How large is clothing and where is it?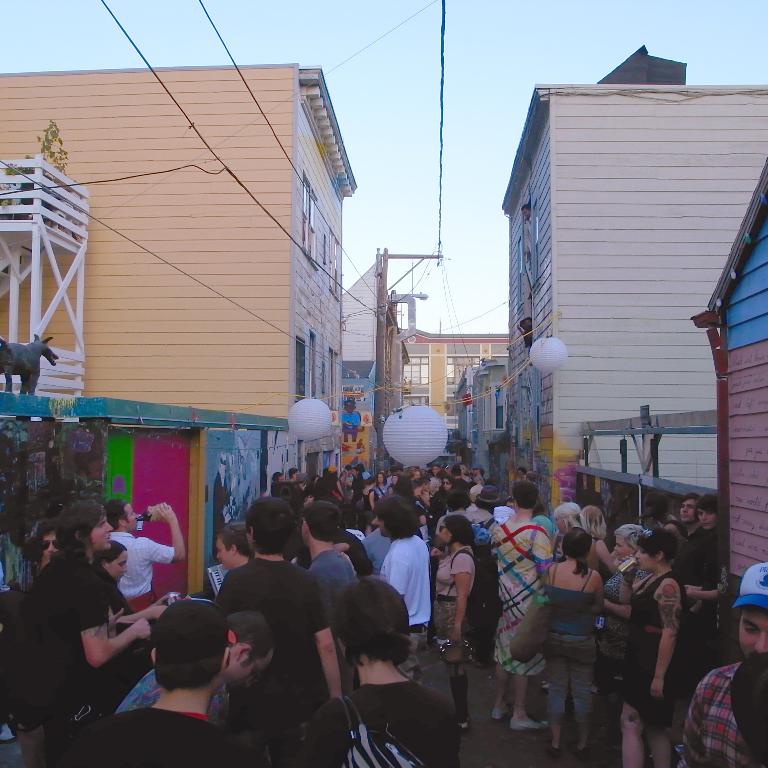
Bounding box: (x1=470, y1=481, x2=483, y2=506).
